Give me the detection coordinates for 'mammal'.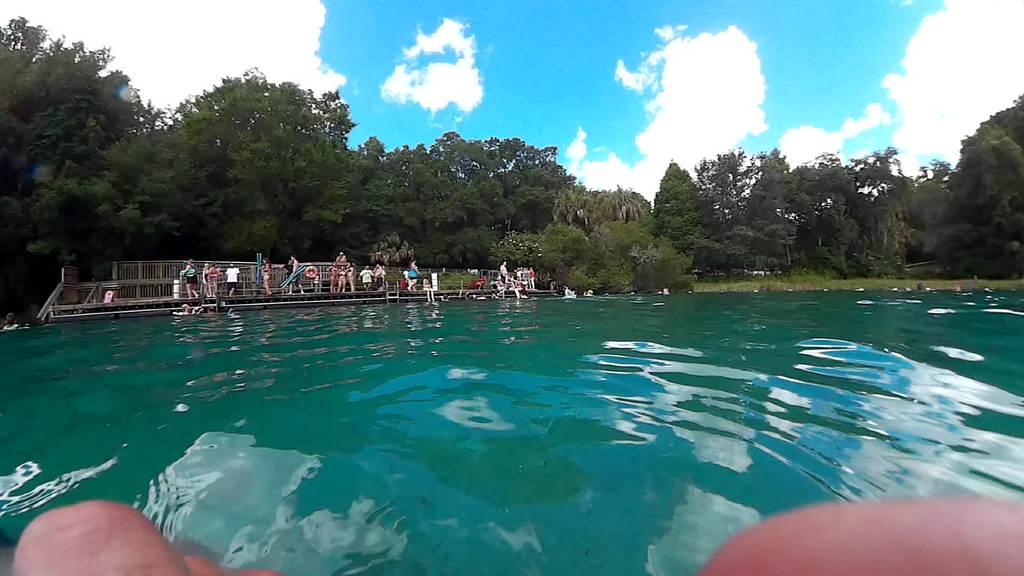
rect(226, 261, 237, 292).
